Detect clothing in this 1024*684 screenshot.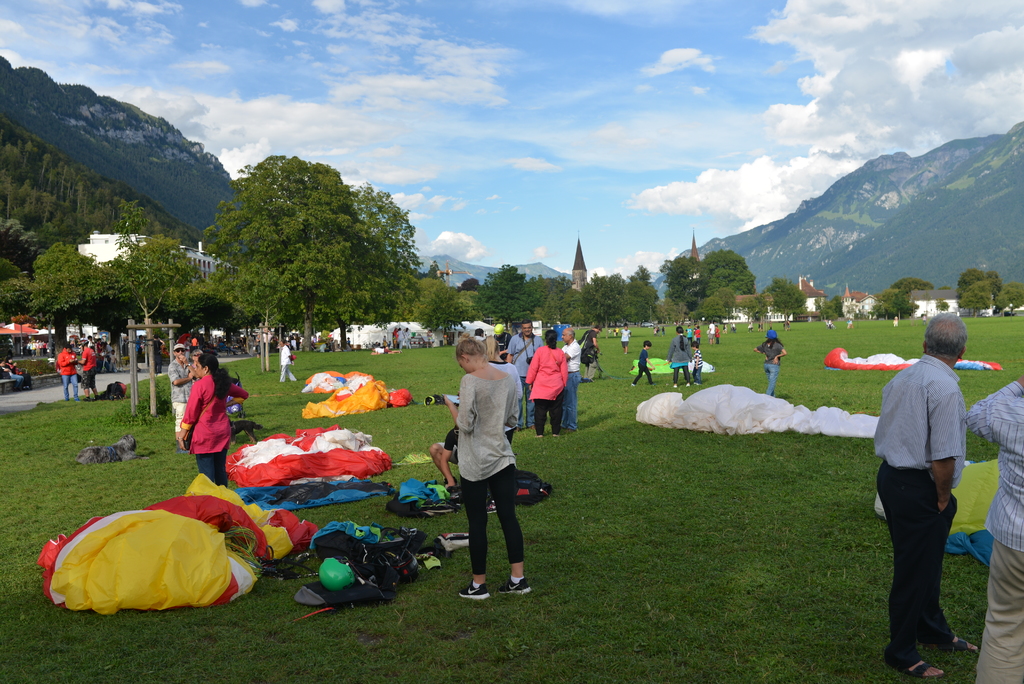
Detection: [x1=965, y1=382, x2=1023, y2=683].
